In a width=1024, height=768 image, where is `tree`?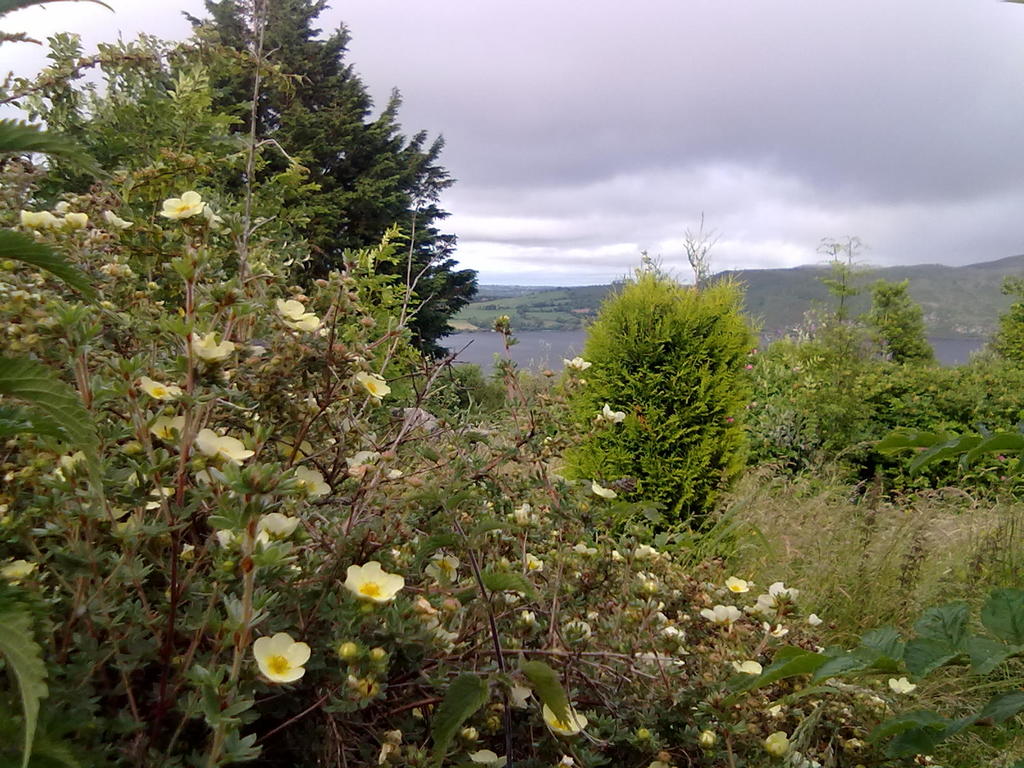
(left=556, top=229, right=769, bottom=533).
